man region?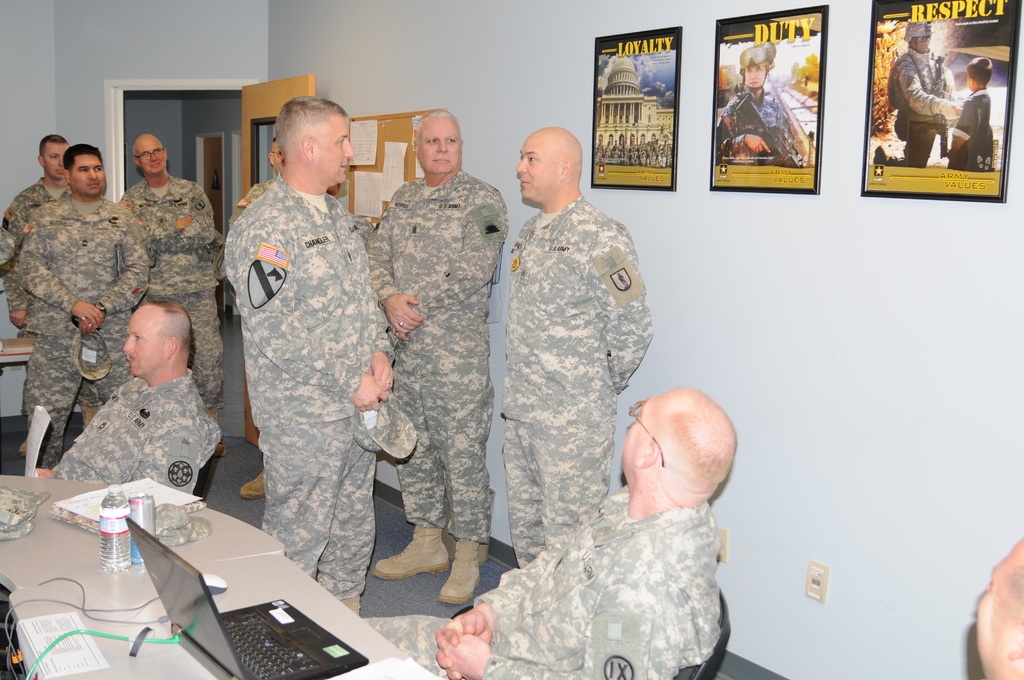
115, 136, 223, 448
